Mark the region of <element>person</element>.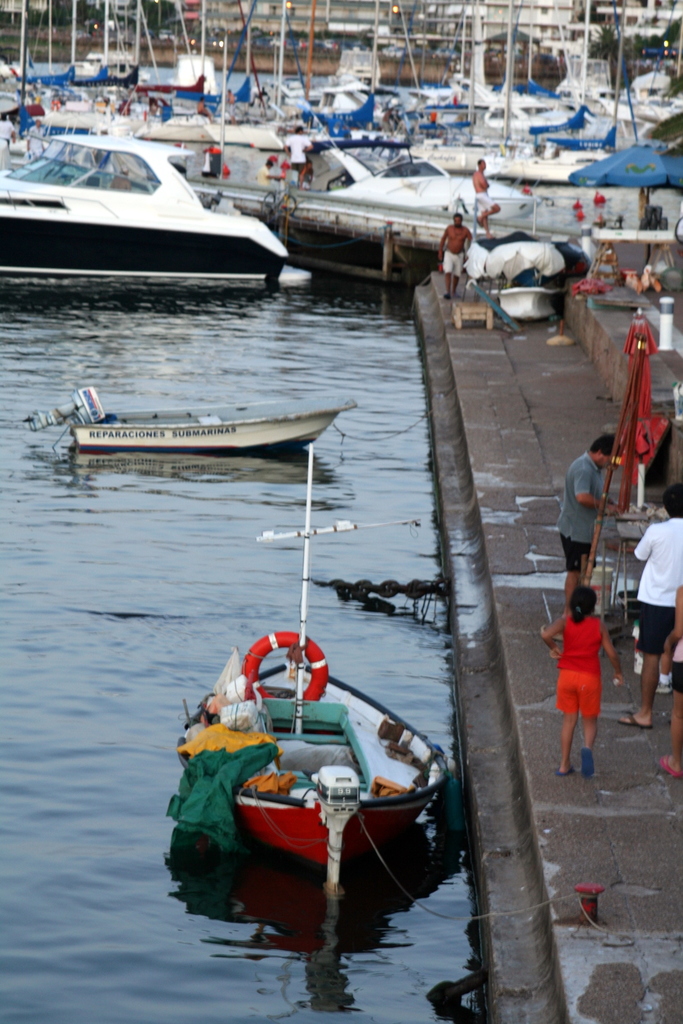
Region: [x1=281, y1=118, x2=309, y2=183].
